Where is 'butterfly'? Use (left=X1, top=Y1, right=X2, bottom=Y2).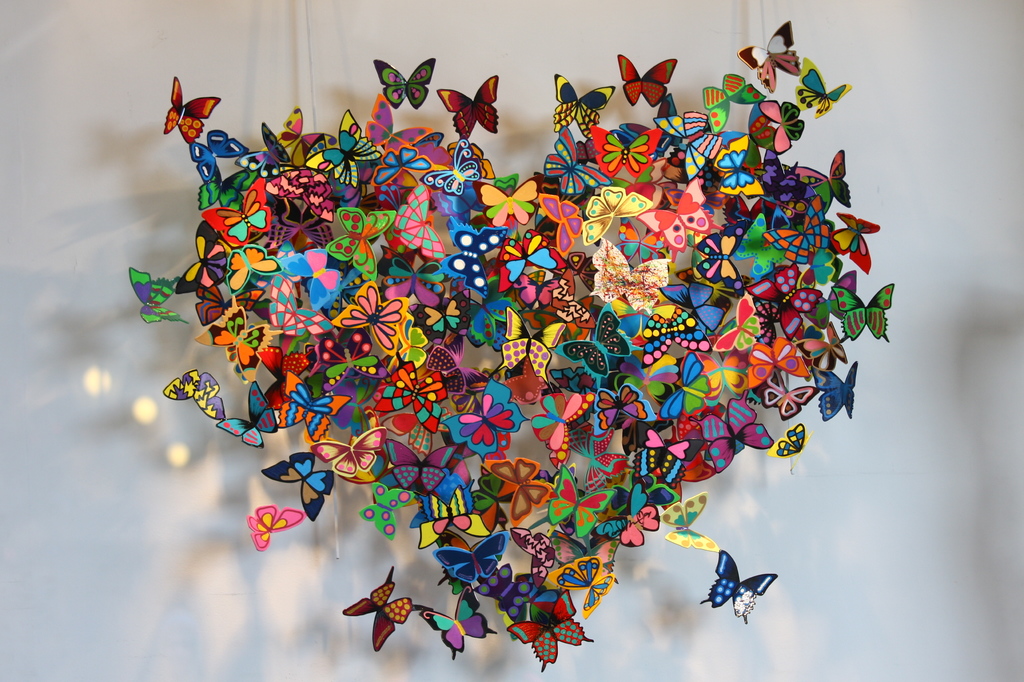
(left=504, top=306, right=565, bottom=386).
